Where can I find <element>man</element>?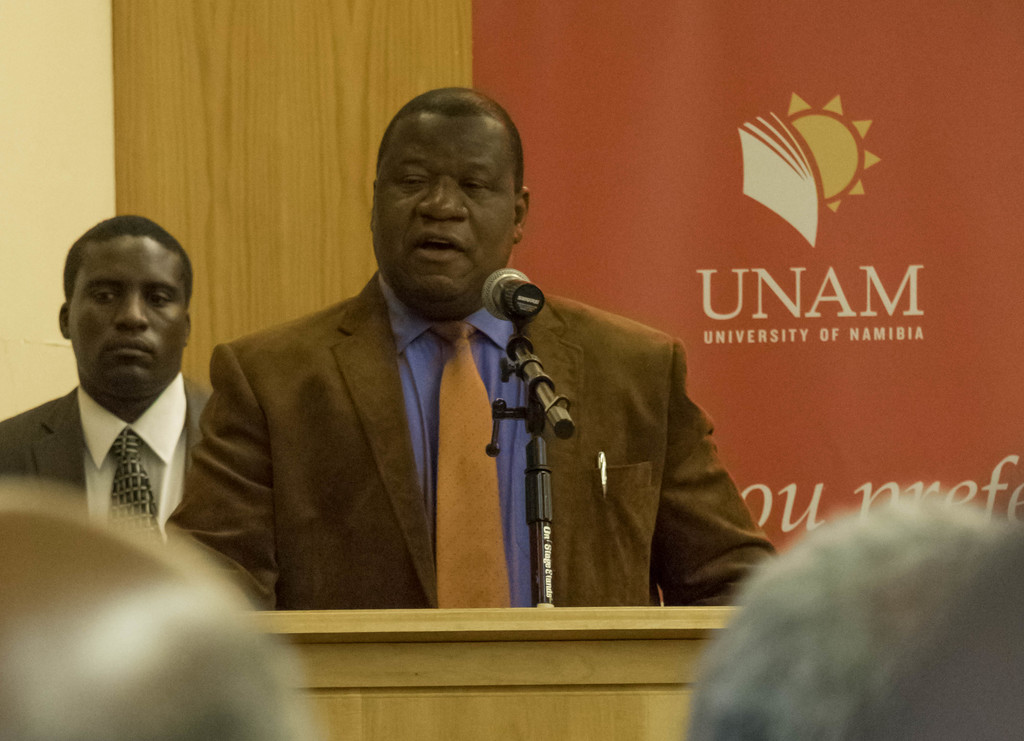
You can find it at {"left": 193, "top": 130, "right": 761, "bottom": 658}.
